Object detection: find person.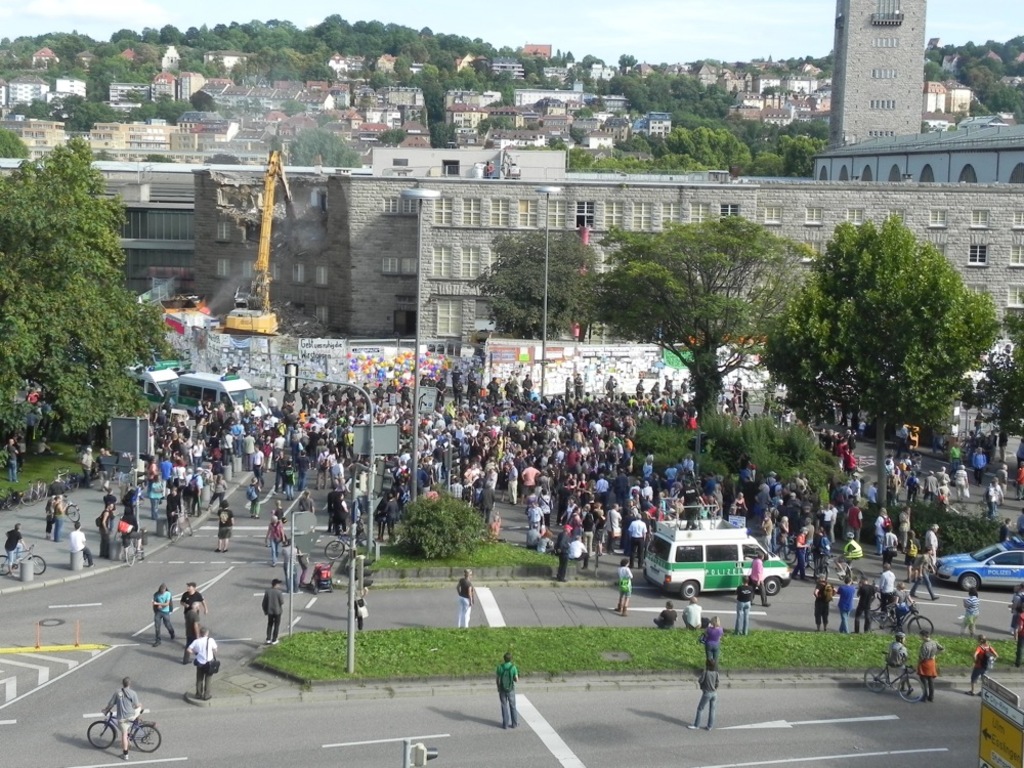
[left=298, top=490, right=317, bottom=521].
